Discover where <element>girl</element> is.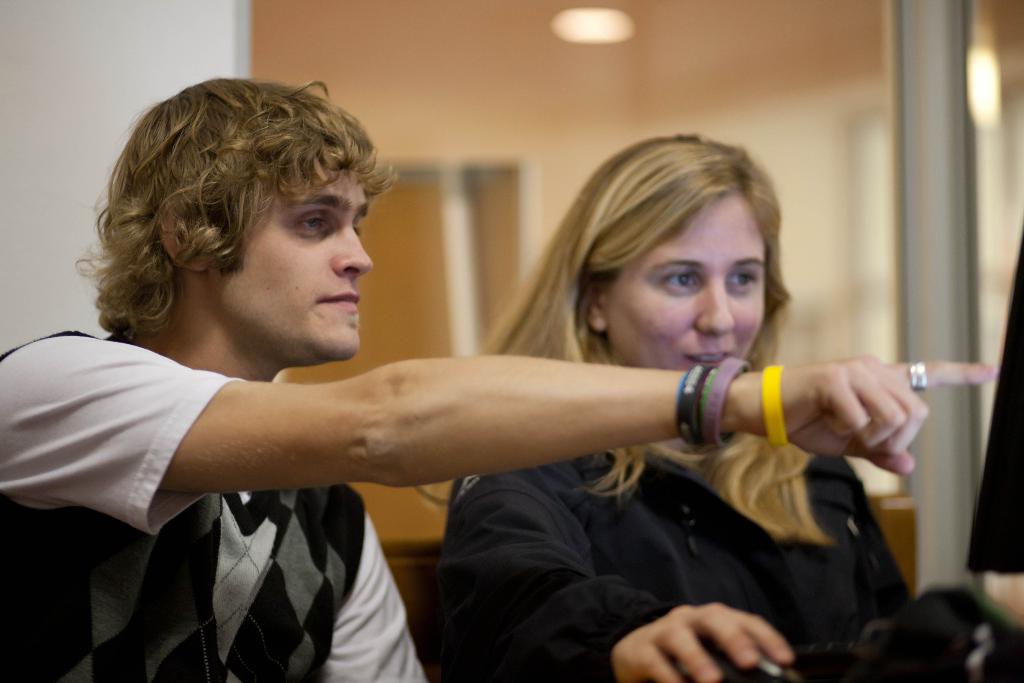
Discovered at select_region(419, 136, 915, 682).
